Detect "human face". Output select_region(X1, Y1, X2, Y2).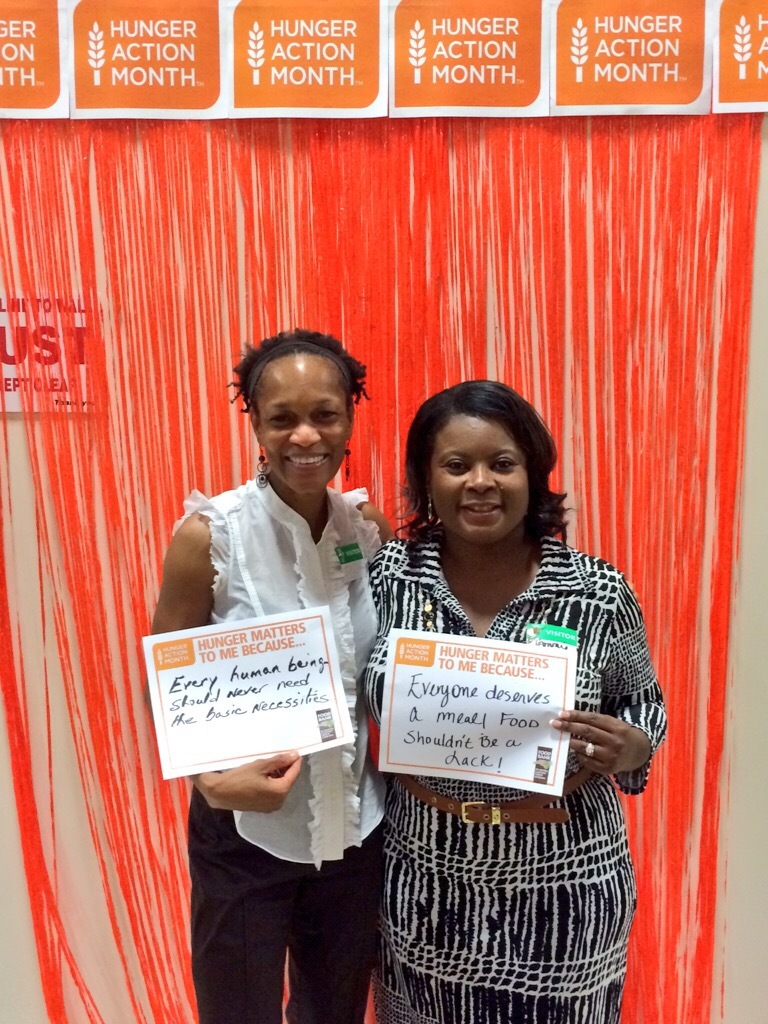
select_region(253, 356, 350, 496).
